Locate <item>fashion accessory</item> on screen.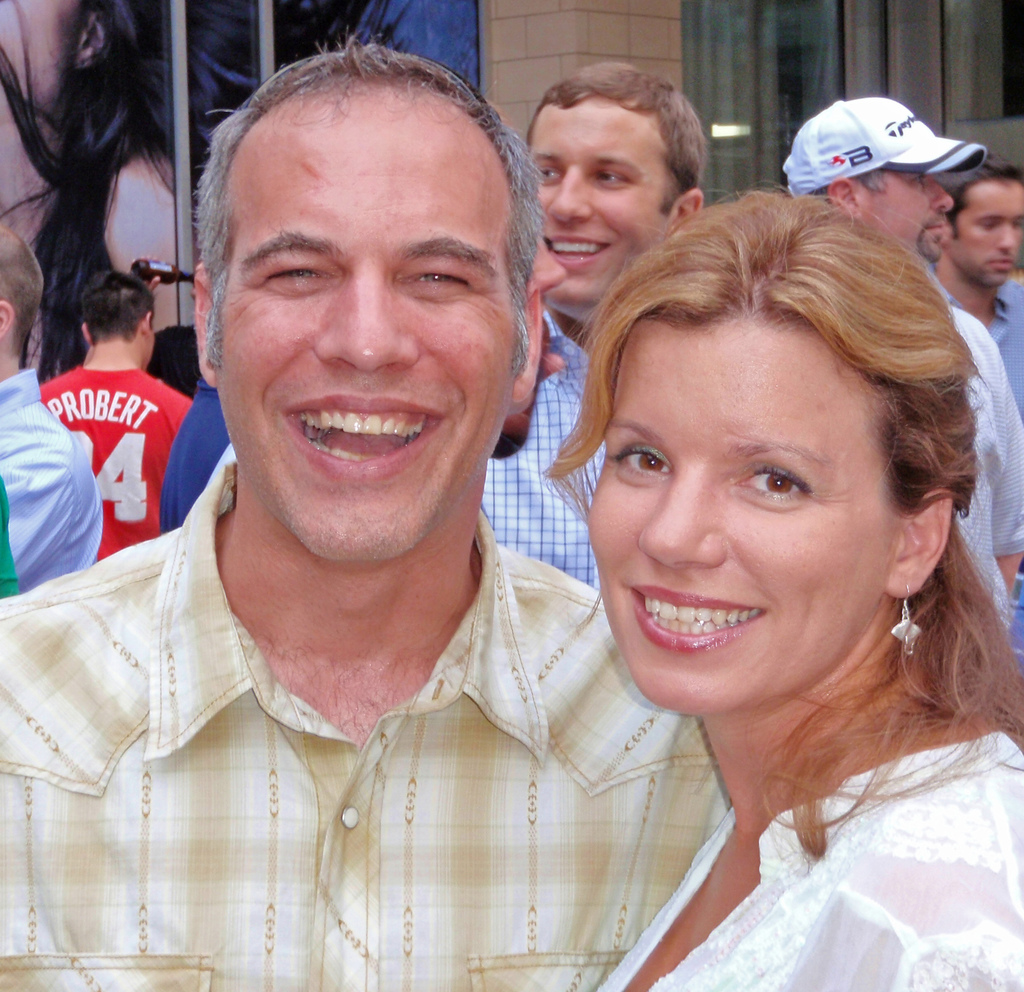
On screen at bbox=(888, 579, 922, 657).
